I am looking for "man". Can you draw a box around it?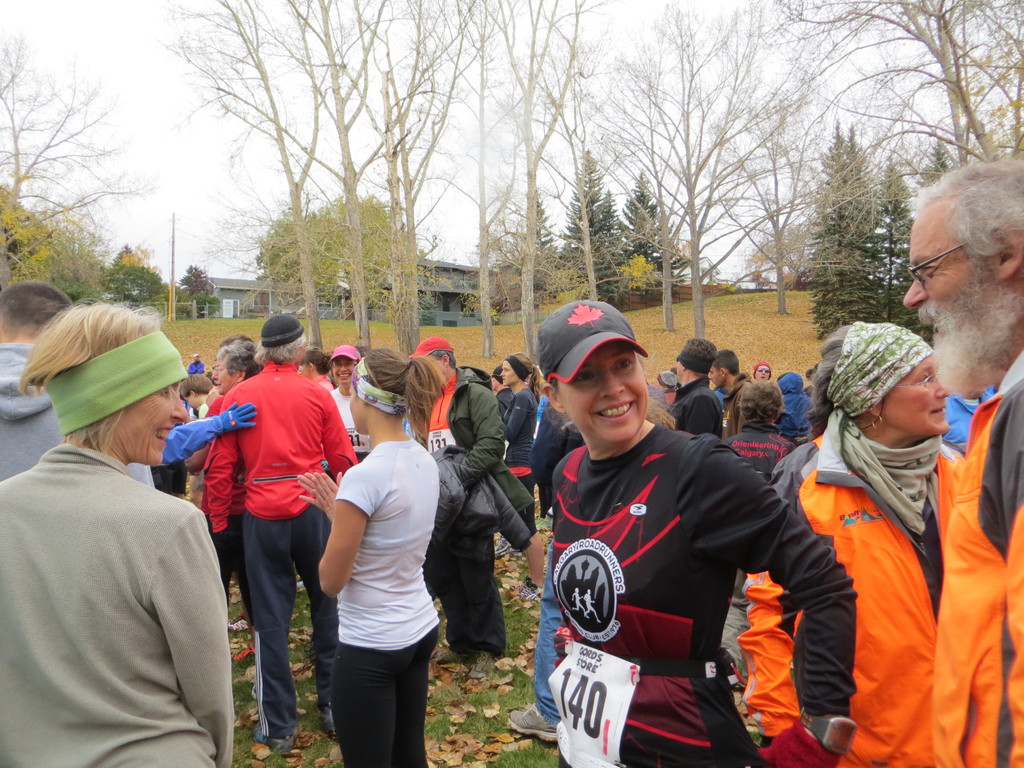
Sure, the bounding box is [x1=202, y1=311, x2=360, y2=753].
